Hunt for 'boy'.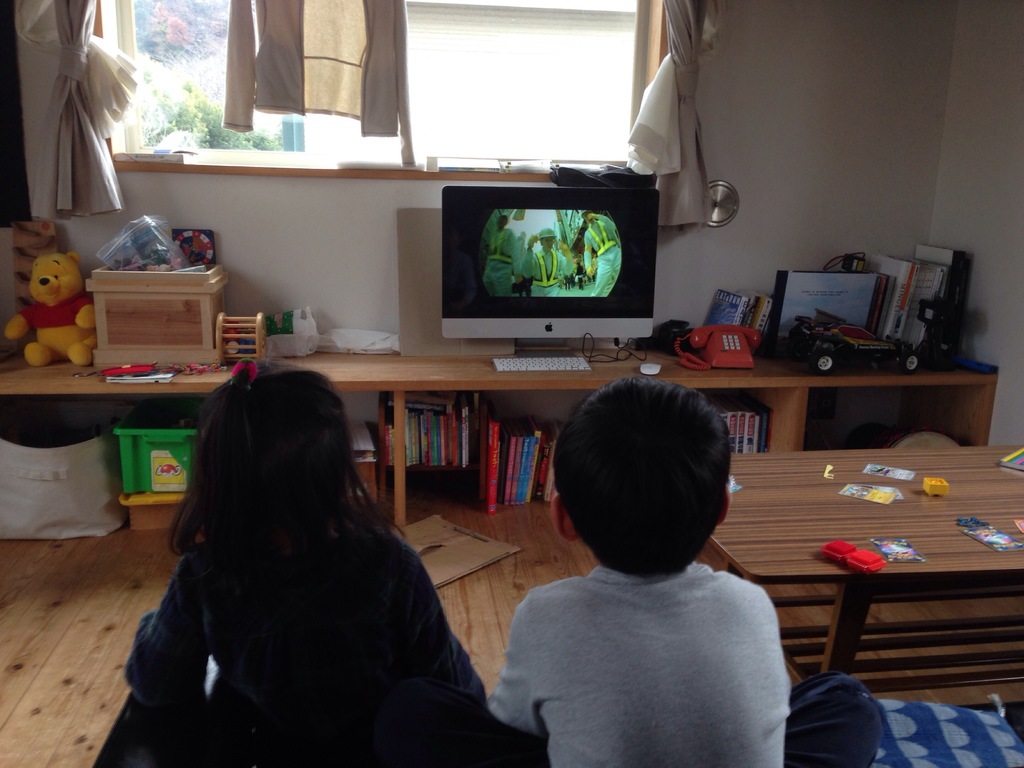
Hunted down at <box>490,374,794,767</box>.
